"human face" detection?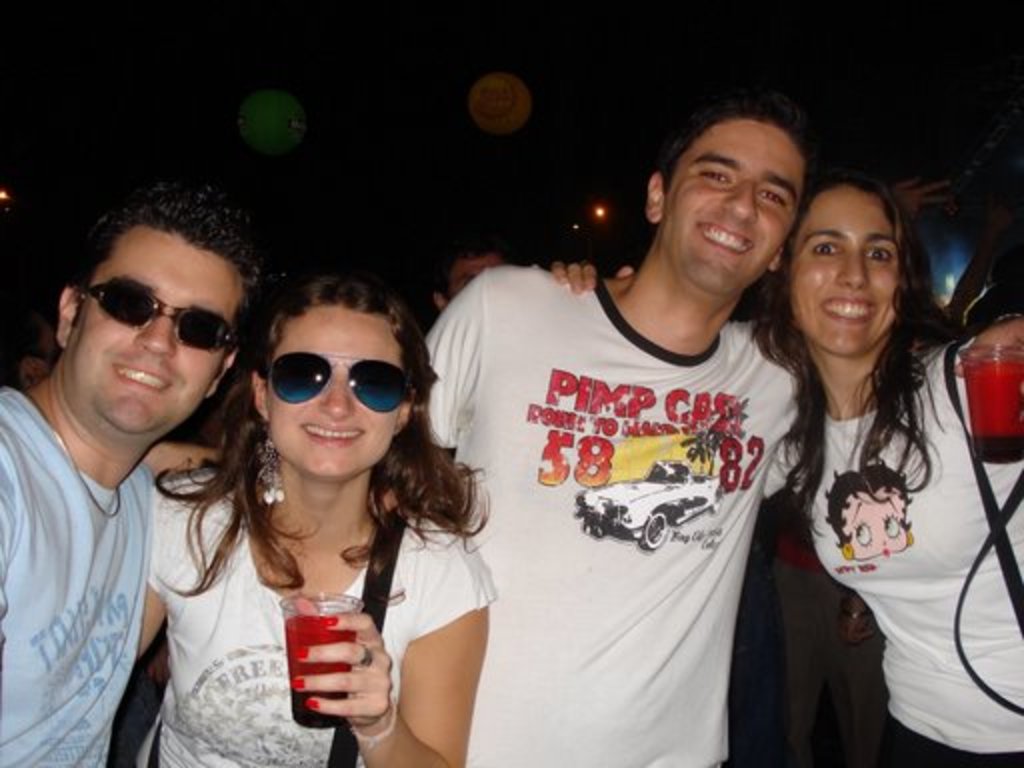
[844, 488, 908, 560]
